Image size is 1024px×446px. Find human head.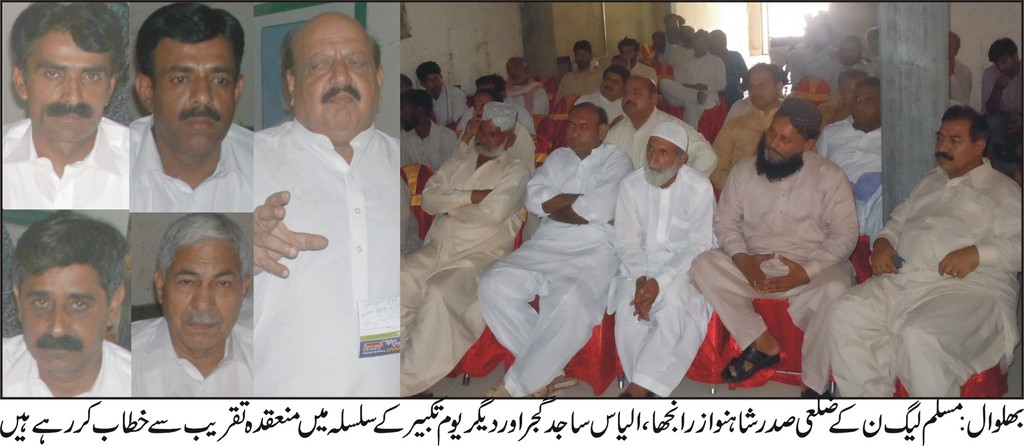
(863,24,877,60).
